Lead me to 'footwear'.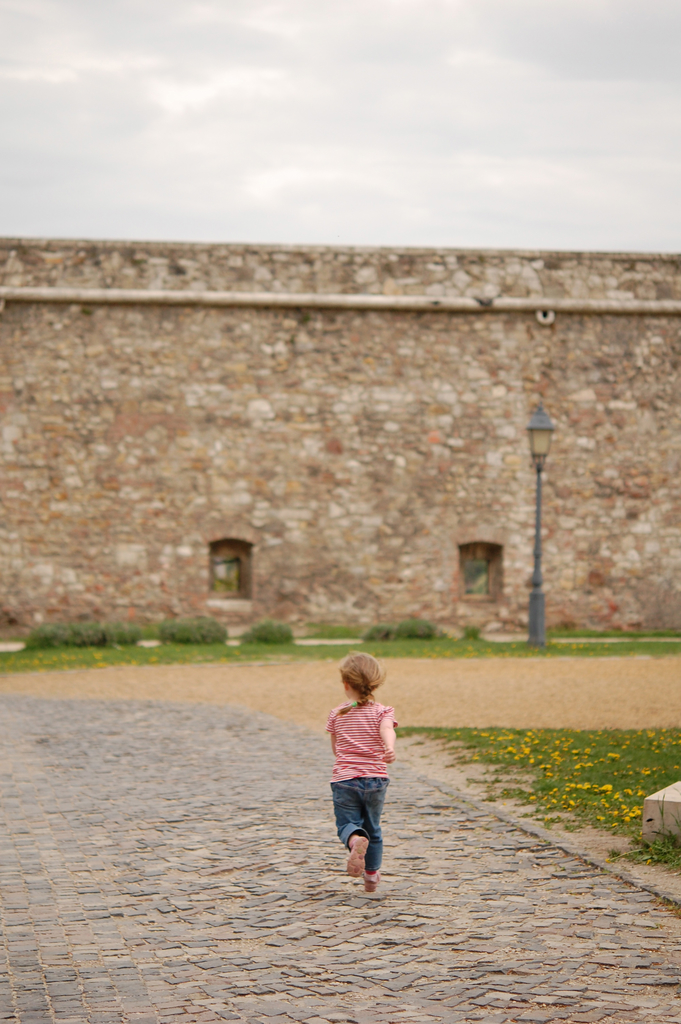
Lead to Rect(360, 870, 382, 900).
